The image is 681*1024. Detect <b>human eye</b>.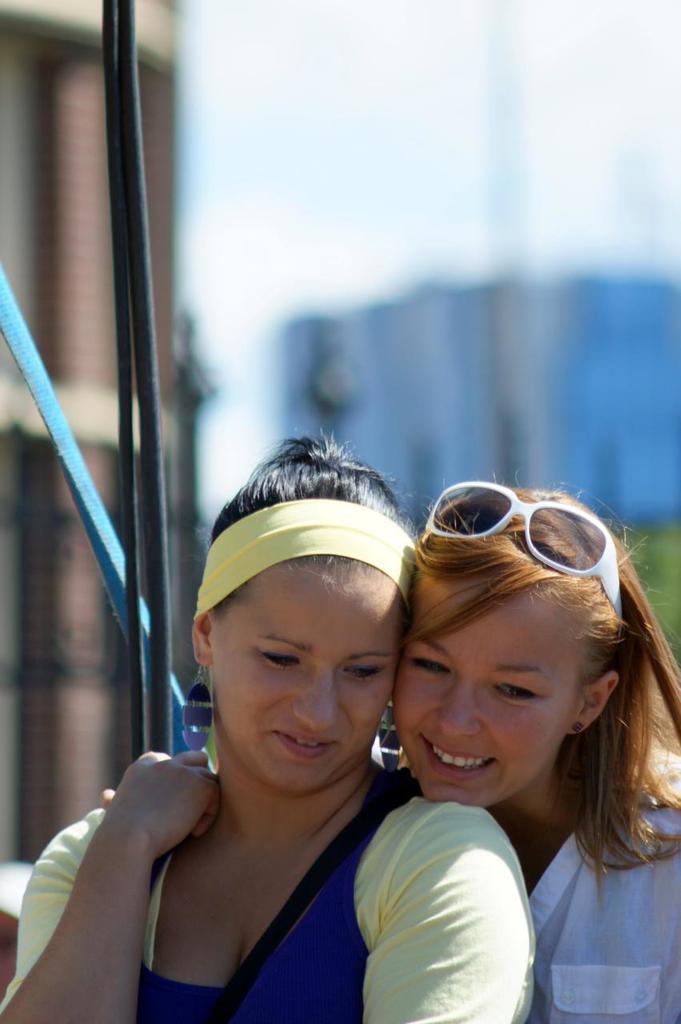
Detection: [489, 682, 547, 713].
